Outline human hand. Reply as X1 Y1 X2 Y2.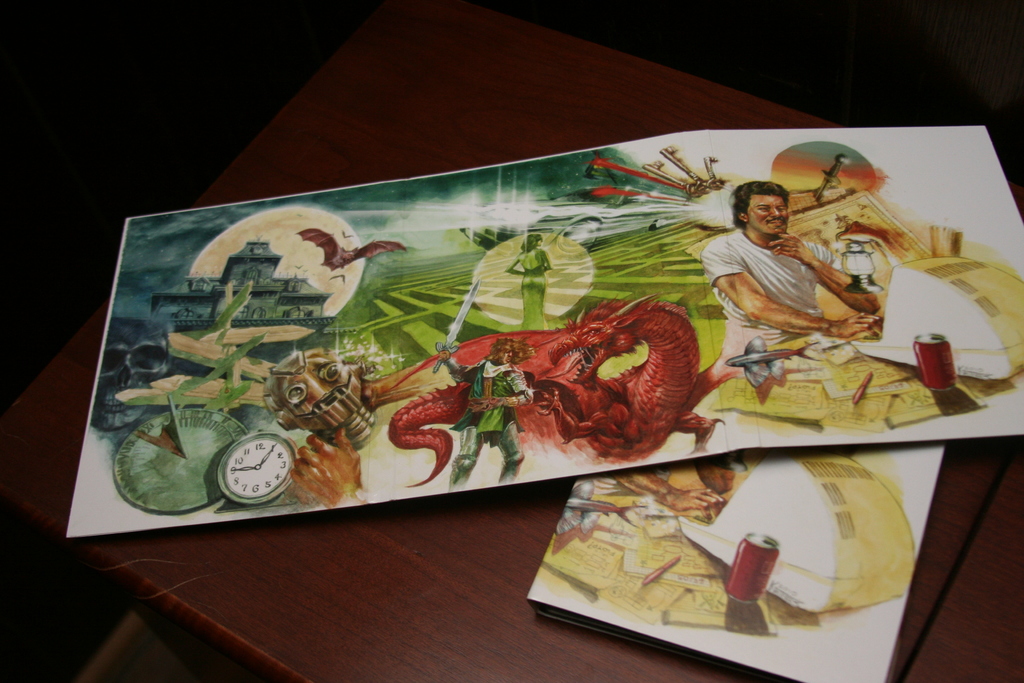
438 352 452 364.
